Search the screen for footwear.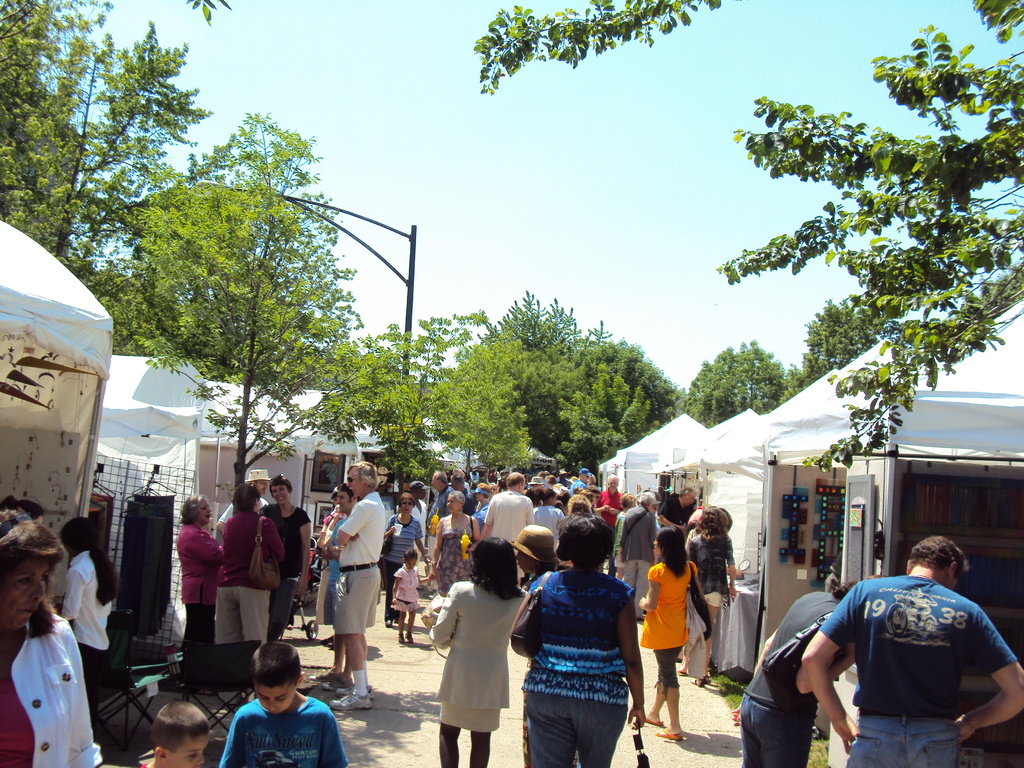
Found at <region>329, 691, 371, 712</region>.
